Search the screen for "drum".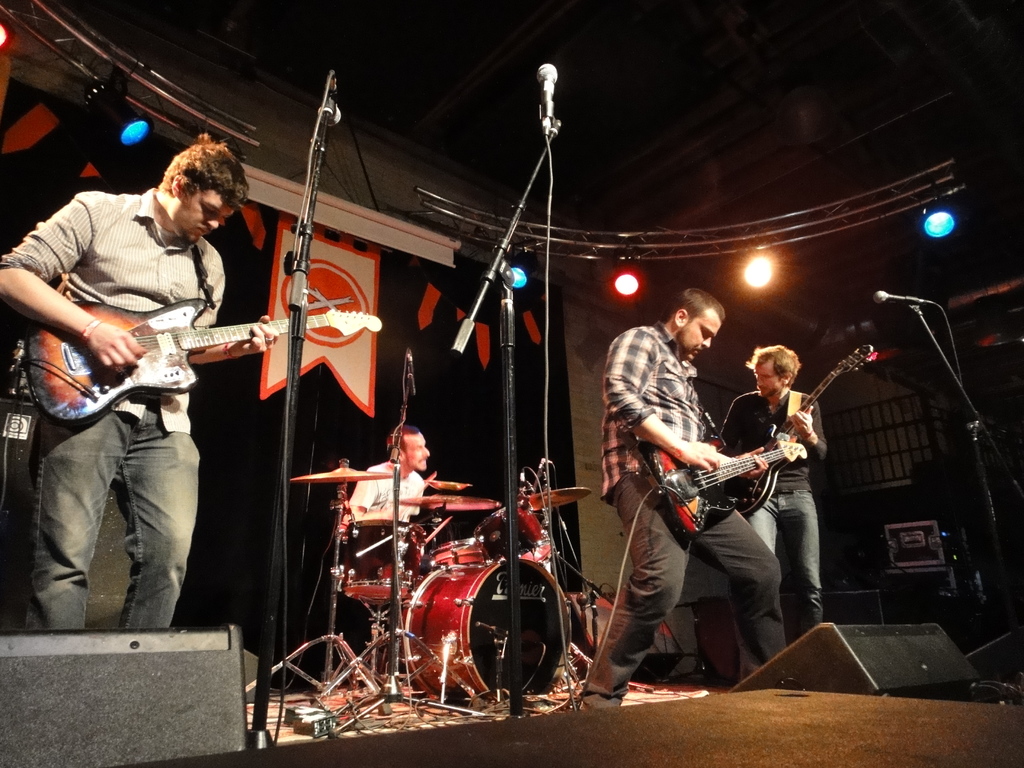
Found at crop(431, 537, 490, 566).
